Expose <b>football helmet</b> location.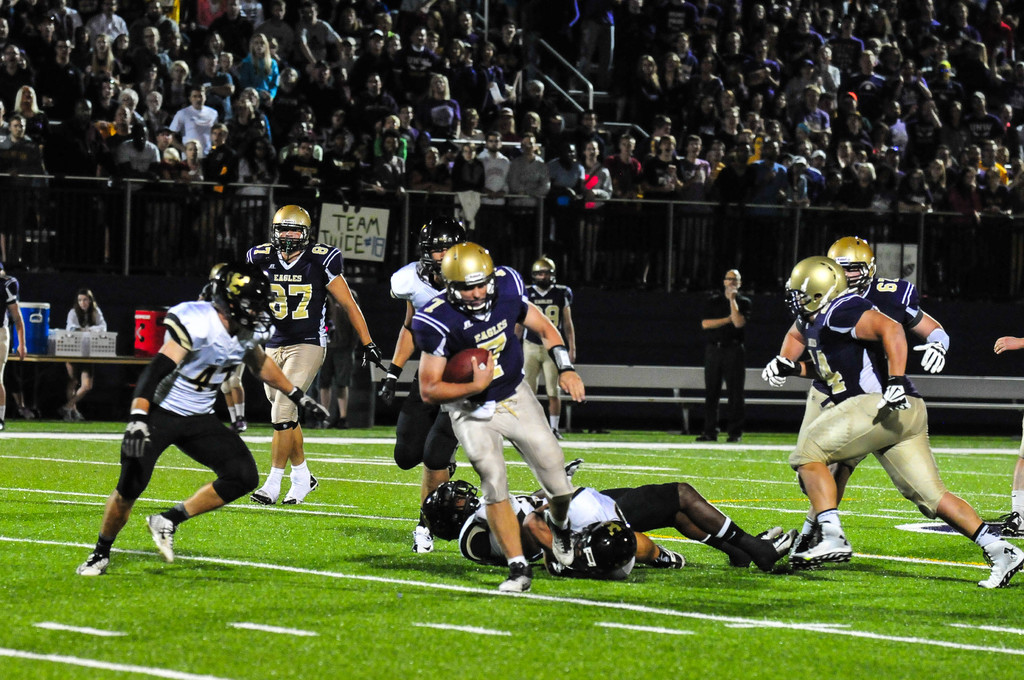
Exposed at x1=529, y1=259, x2=559, y2=295.
